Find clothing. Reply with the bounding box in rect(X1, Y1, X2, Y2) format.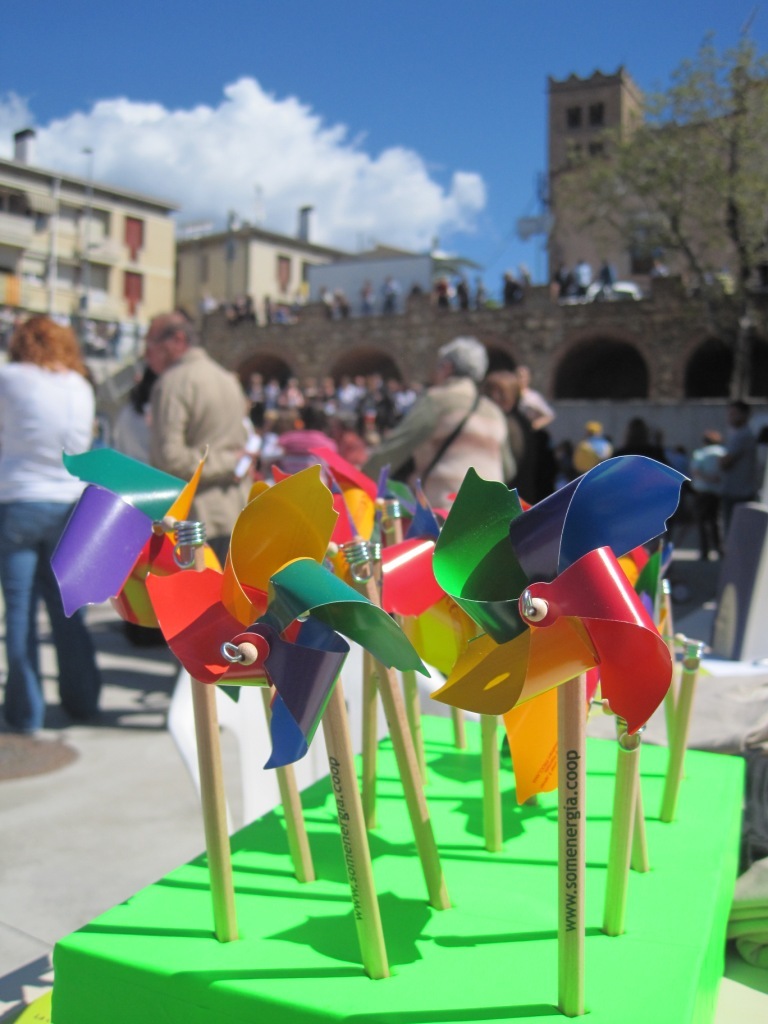
rect(356, 375, 510, 513).
